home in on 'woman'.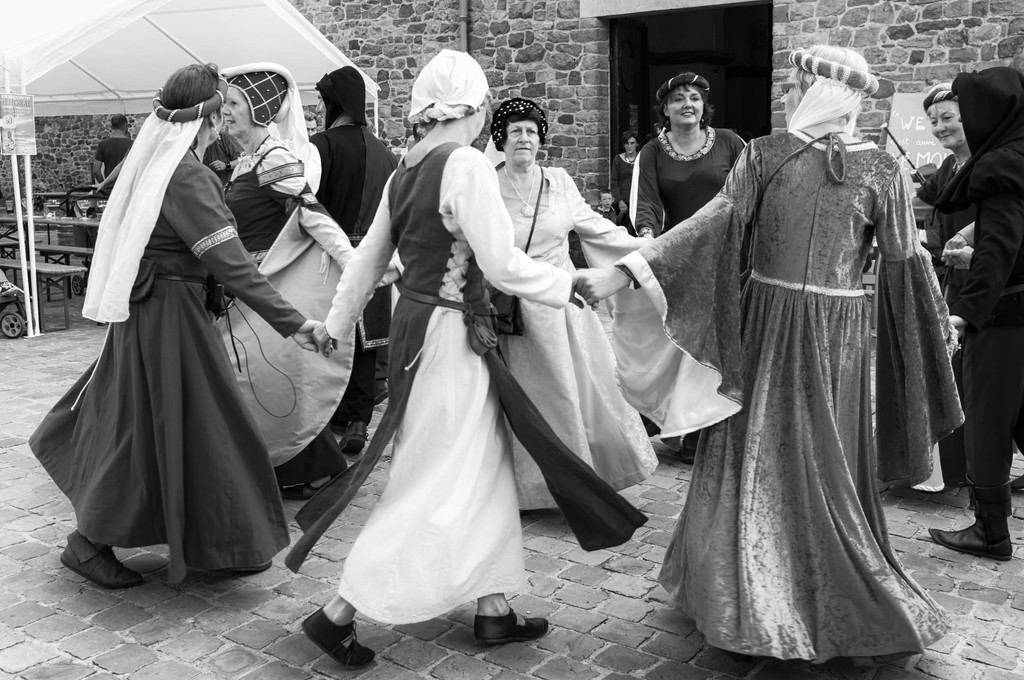
Homed in at [915, 85, 979, 502].
